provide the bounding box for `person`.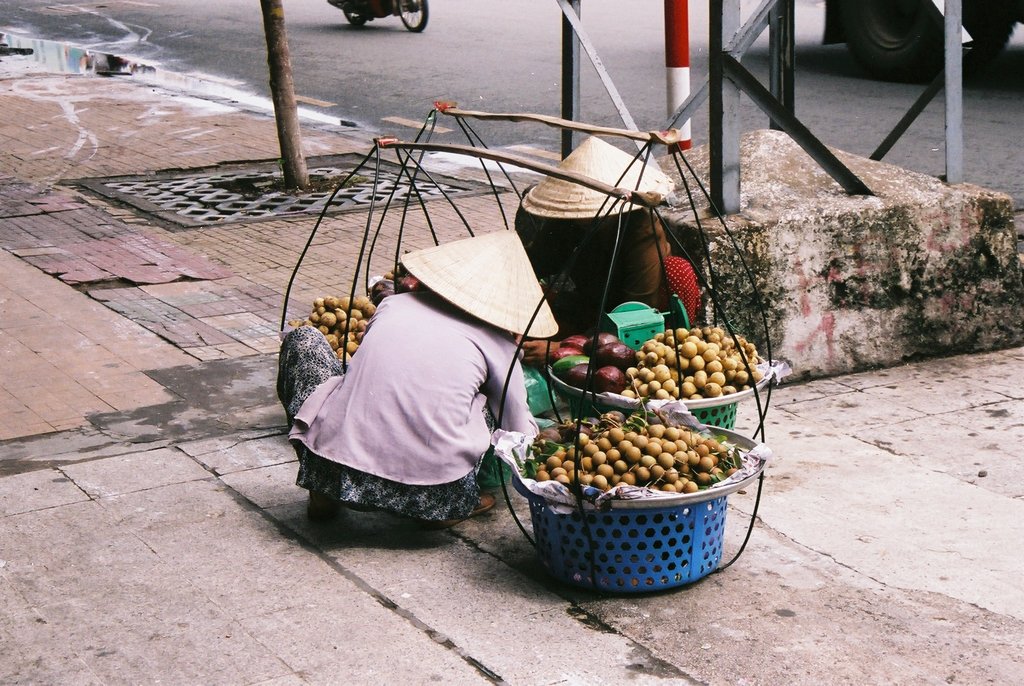
l=264, t=222, r=540, b=555.
